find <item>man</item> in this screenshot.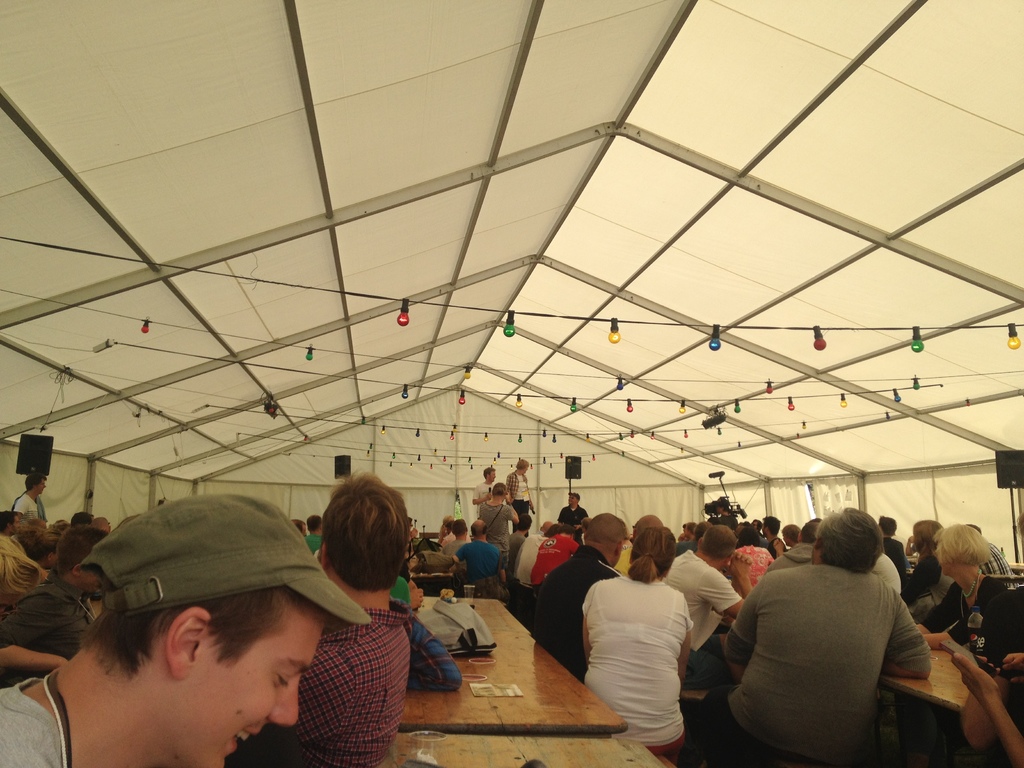
The bounding box for <item>man</item> is (left=758, top=515, right=789, bottom=558).
